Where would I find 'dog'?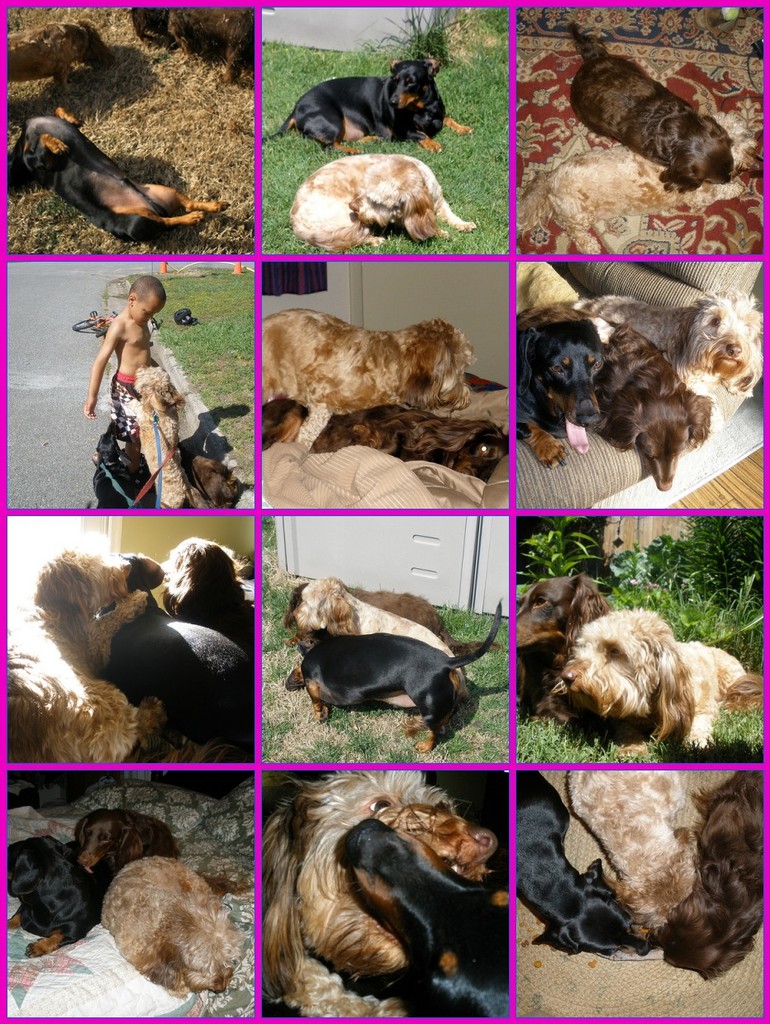
At [566,770,709,931].
